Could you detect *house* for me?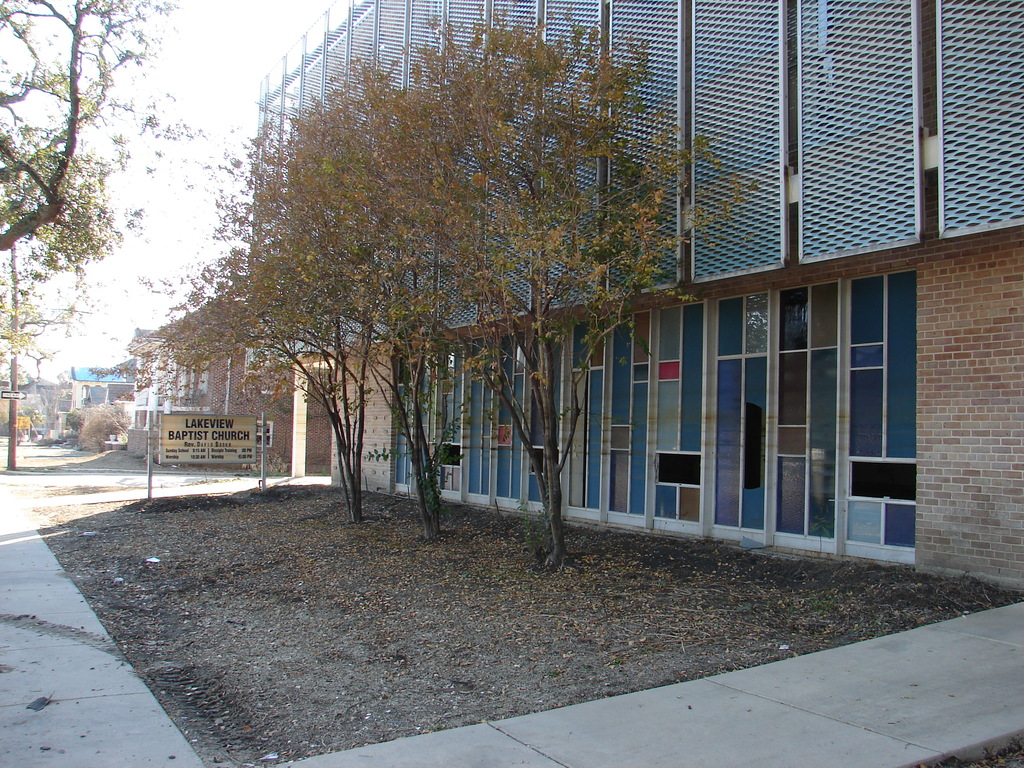
Detection result: detection(65, 366, 136, 412).
